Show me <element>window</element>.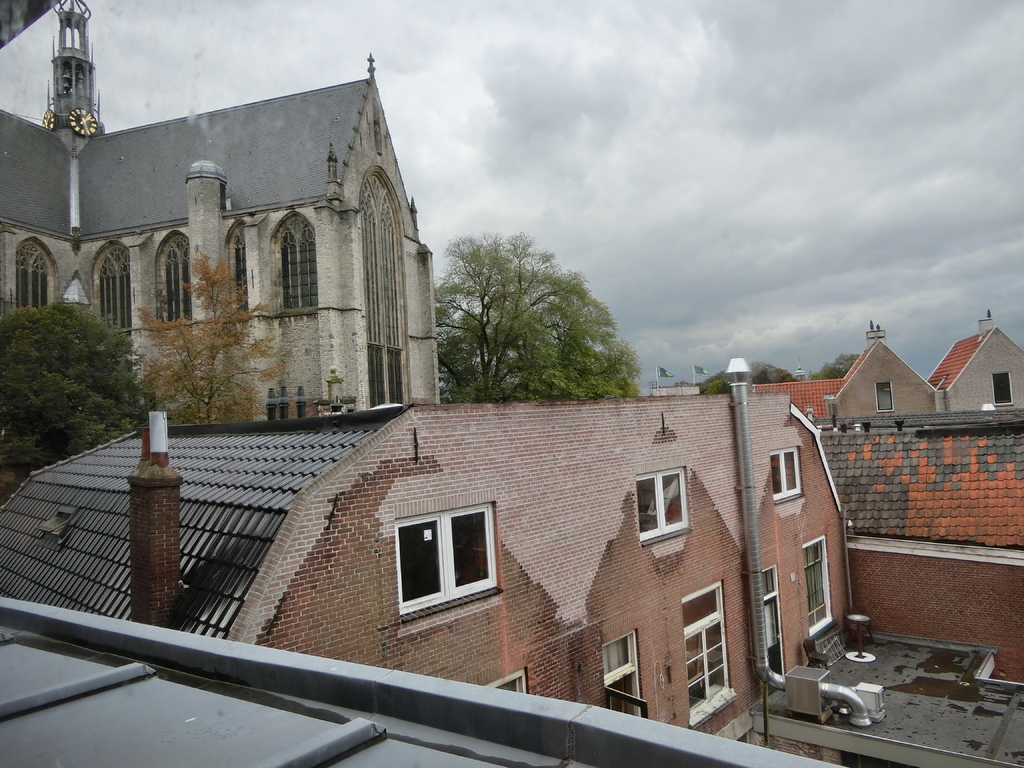
<element>window</element> is here: bbox=(682, 582, 731, 730).
